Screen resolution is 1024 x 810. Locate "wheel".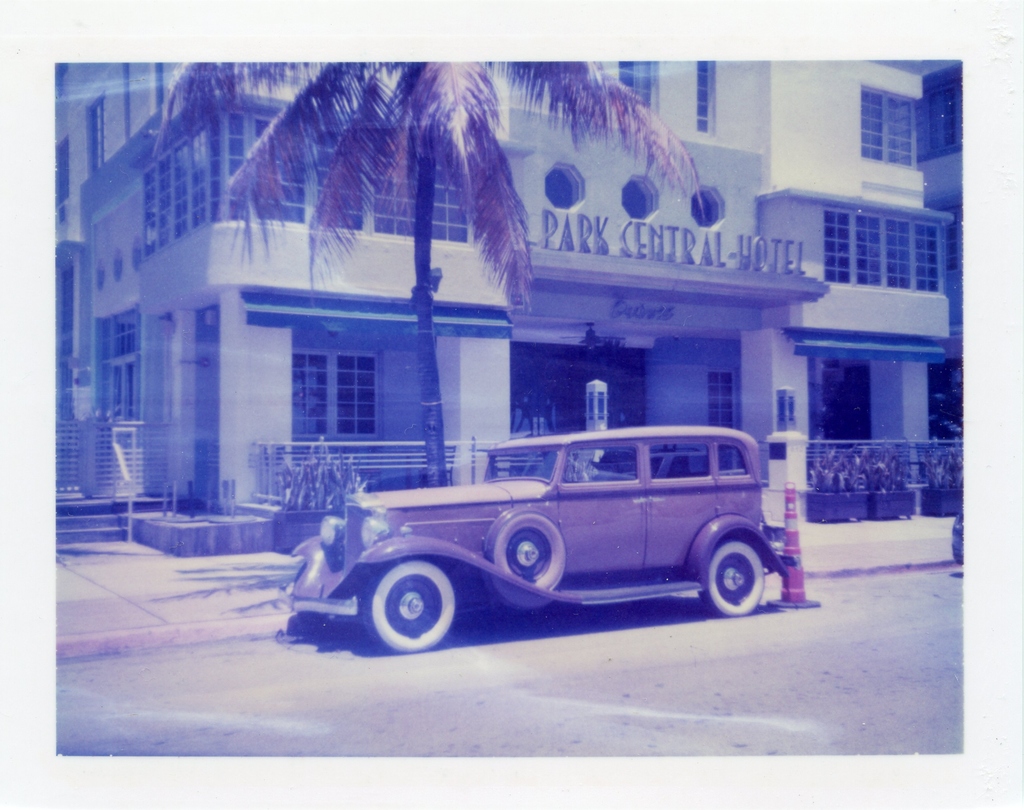
rect(478, 506, 568, 602).
